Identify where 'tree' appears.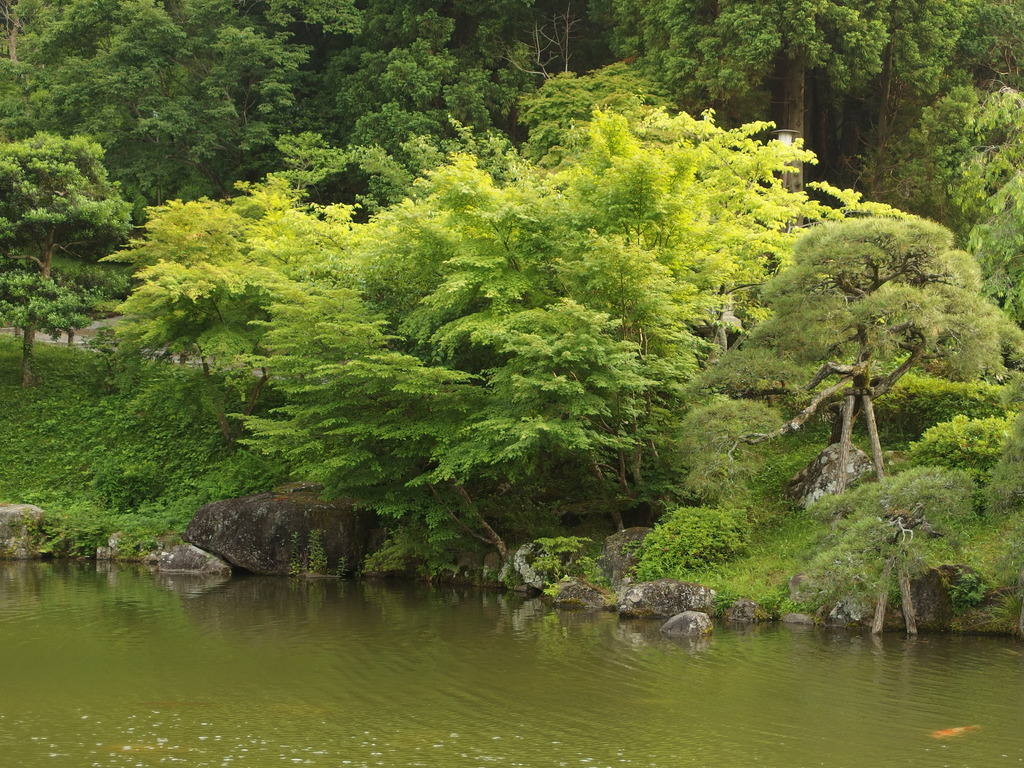
Appears at 586:0:1022:228.
